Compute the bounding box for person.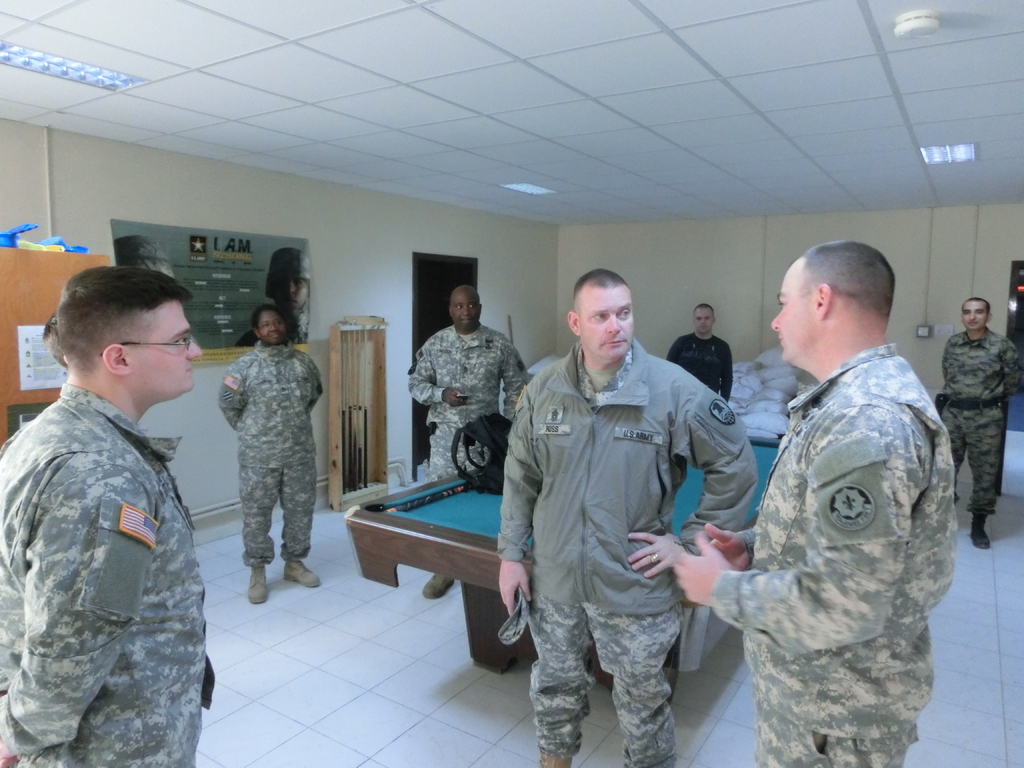
[10, 250, 219, 767].
